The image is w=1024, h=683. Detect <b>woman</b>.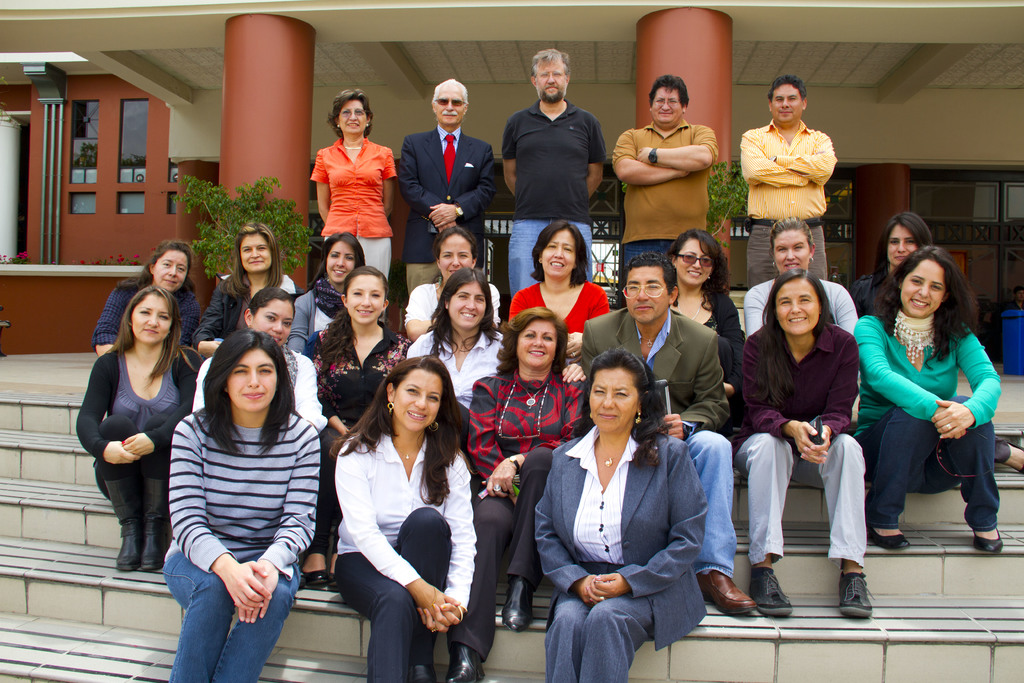
Detection: box=[851, 208, 1023, 481].
